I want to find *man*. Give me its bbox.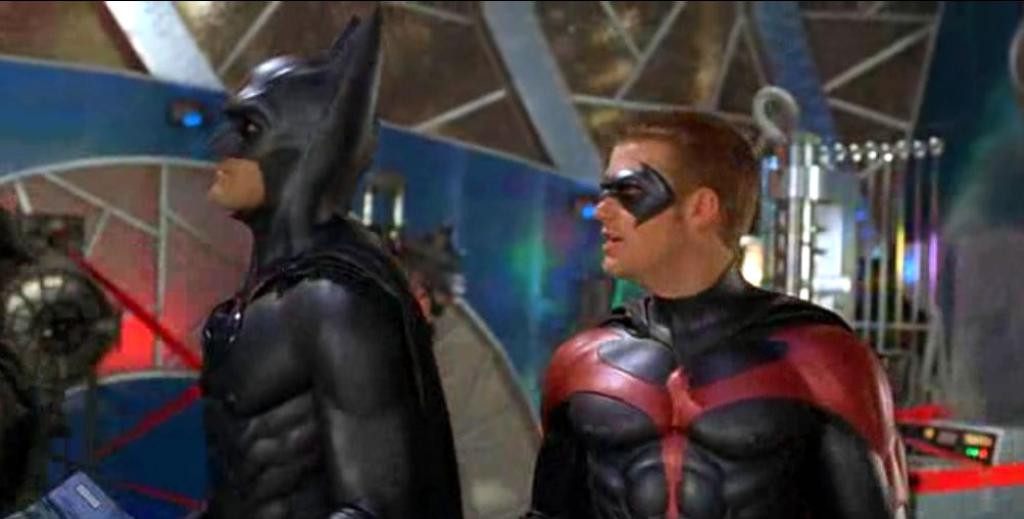
<region>536, 114, 904, 505</region>.
